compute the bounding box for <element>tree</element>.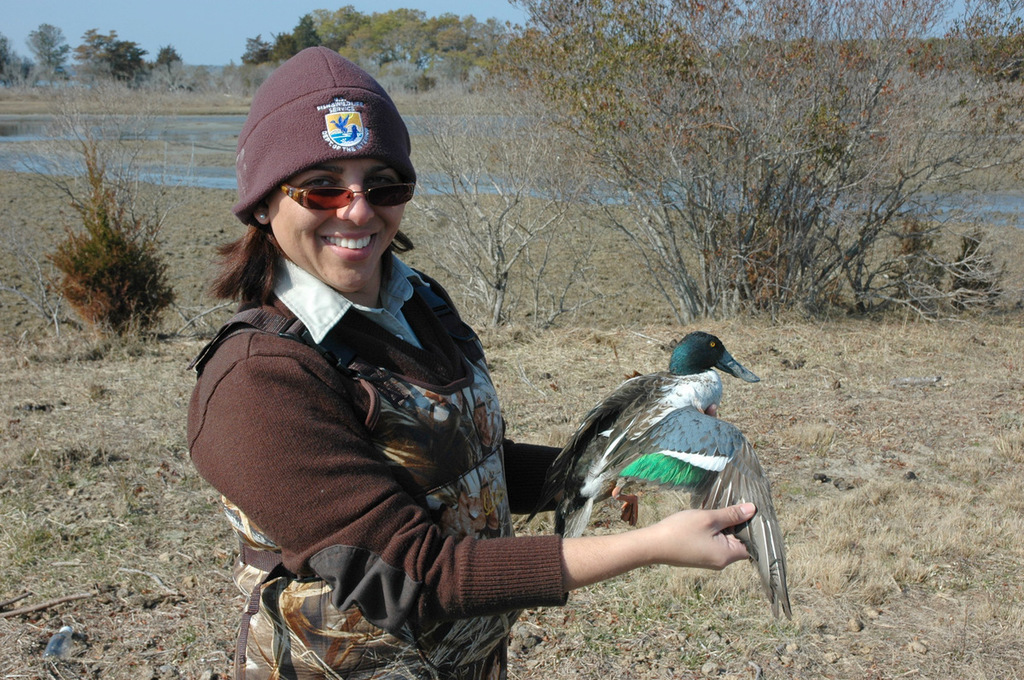
bbox=[508, 0, 1023, 321].
